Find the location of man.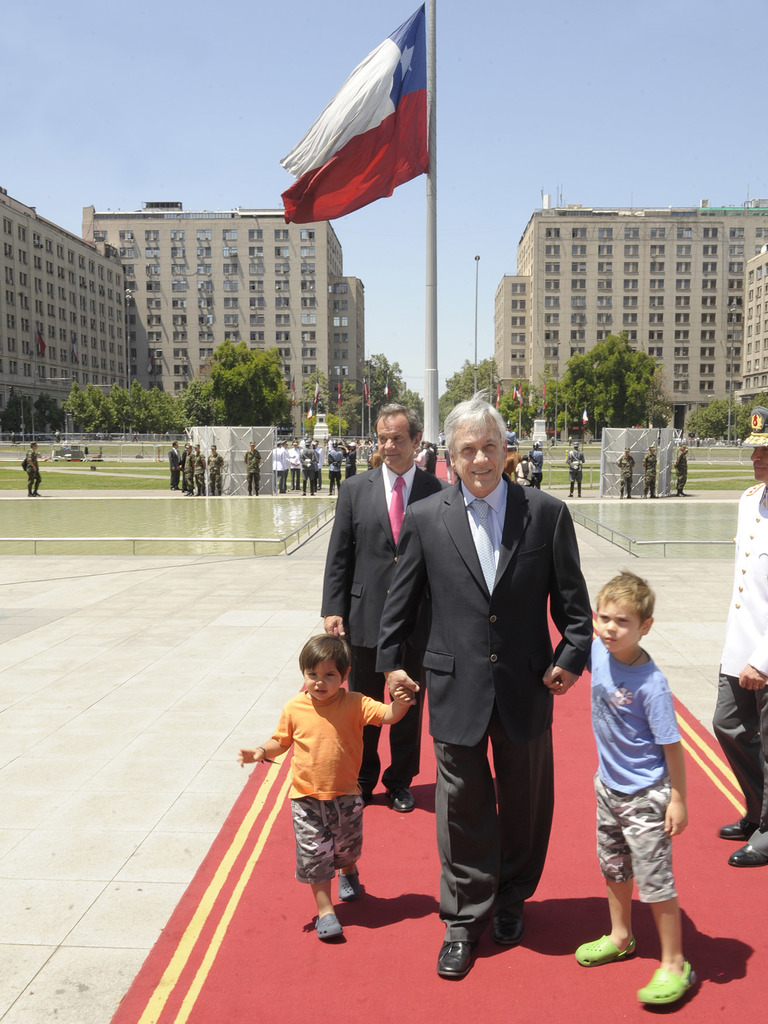
Location: x1=615 y1=448 x2=634 y2=497.
